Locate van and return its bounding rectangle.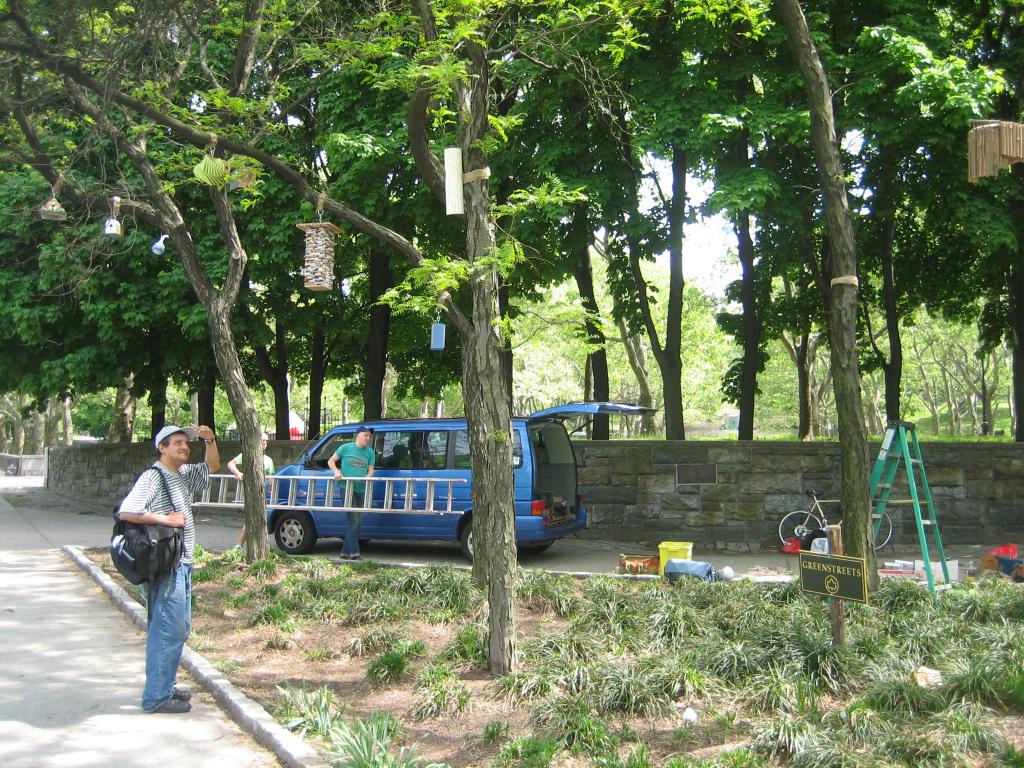
[left=266, top=399, right=660, bottom=566].
